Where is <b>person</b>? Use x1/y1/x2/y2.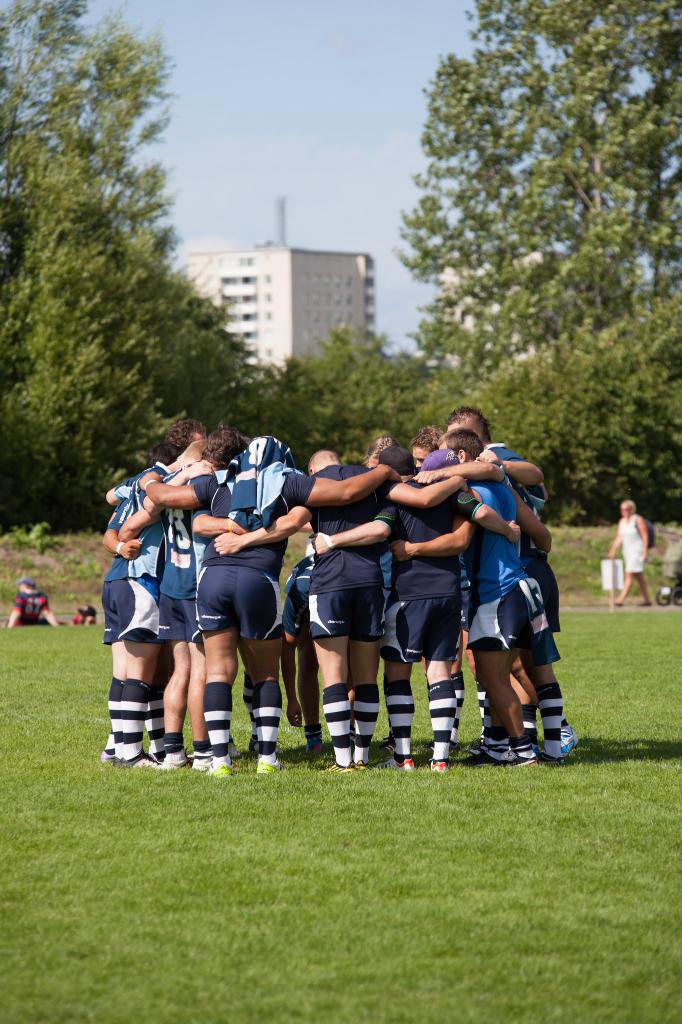
443/414/555/757.
